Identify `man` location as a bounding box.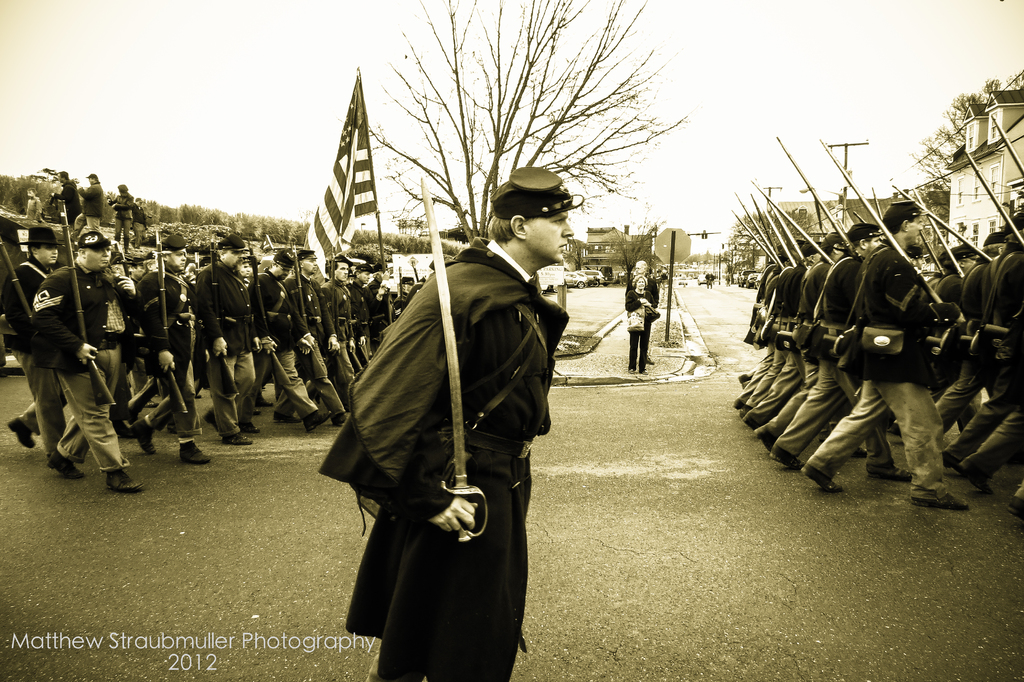
x1=1 y1=222 x2=84 y2=480.
